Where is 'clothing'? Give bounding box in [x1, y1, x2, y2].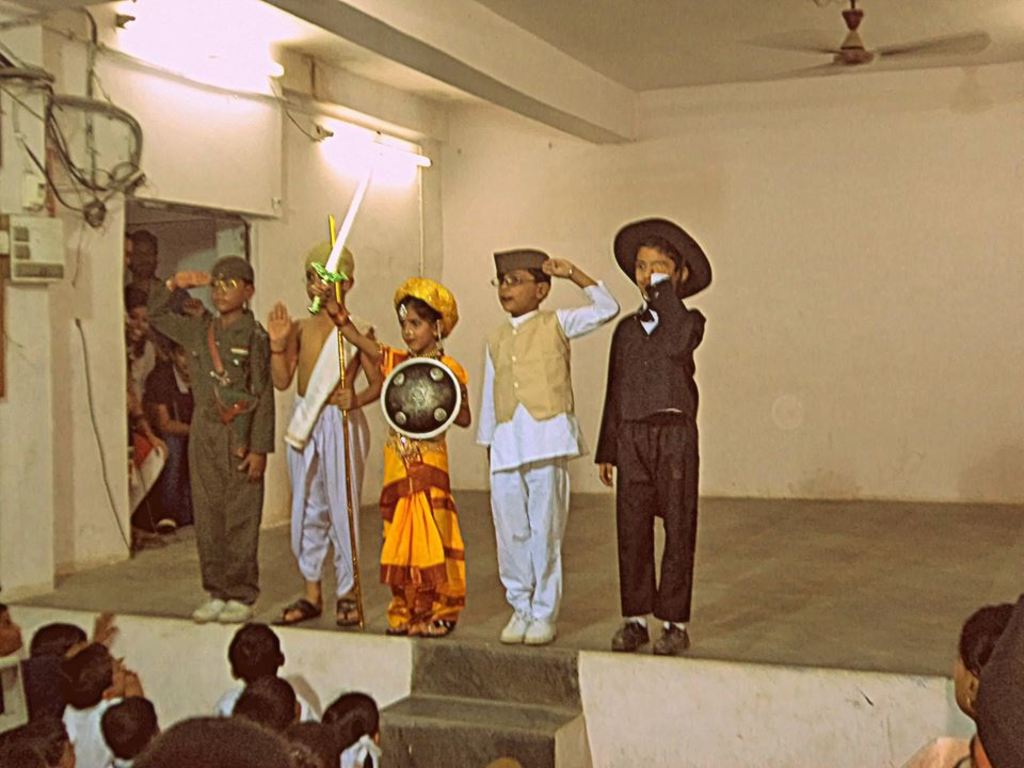
[372, 348, 476, 628].
